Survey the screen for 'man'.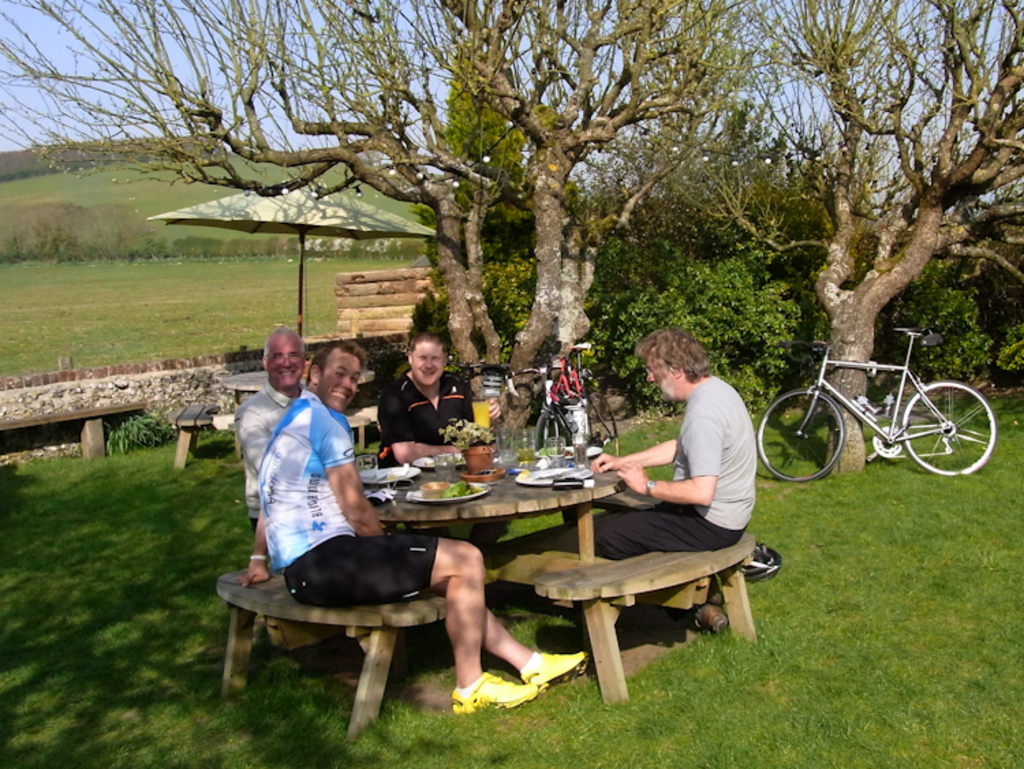
Survey found: (569,317,766,560).
